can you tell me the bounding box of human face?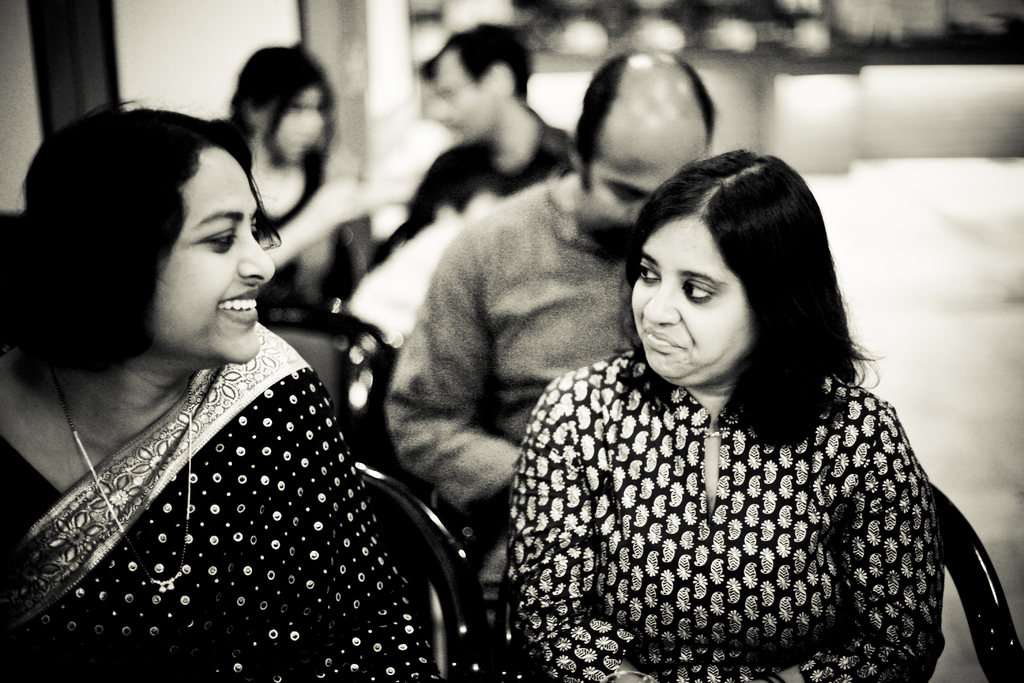
x1=259, y1=79, x2=335, y2=168.
